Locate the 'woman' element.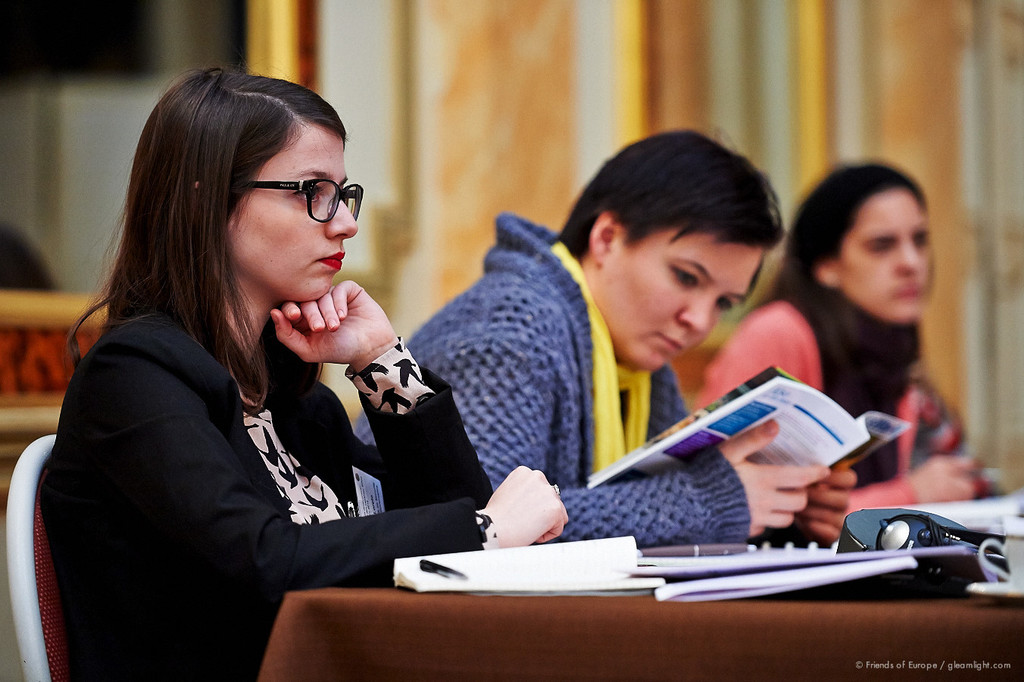
Element bbox: {"left": 678, "top": 156, "right": 1009, "bottom": 543}.
